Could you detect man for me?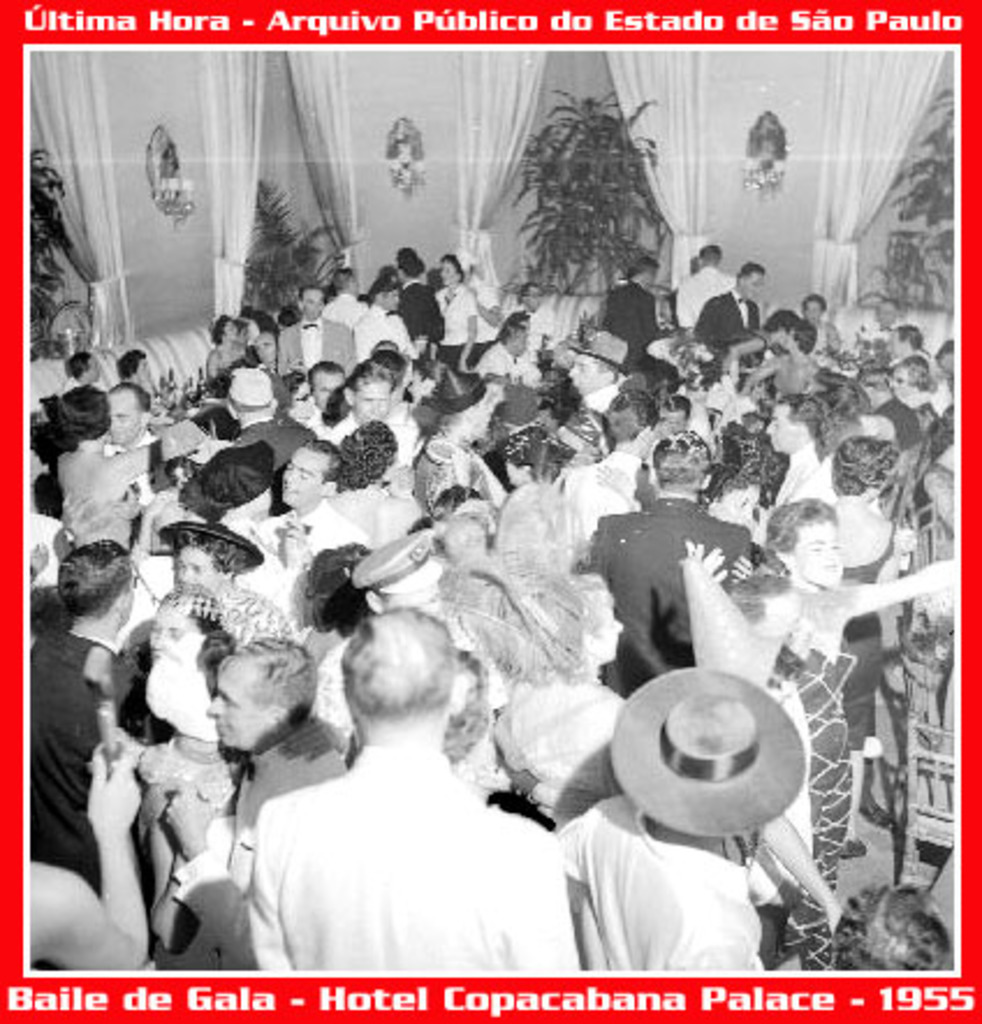
Detection result: bbox=(248, 429, 359, 563).
